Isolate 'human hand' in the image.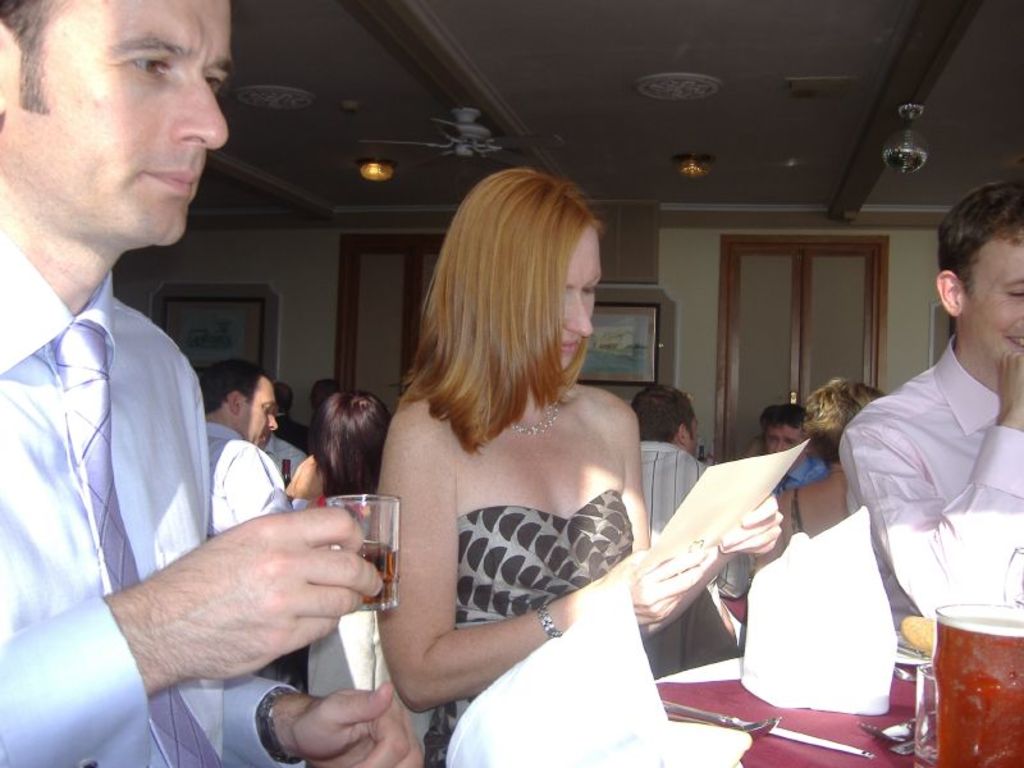
Isolated region: bbox=(717, 494, 787, 556).
